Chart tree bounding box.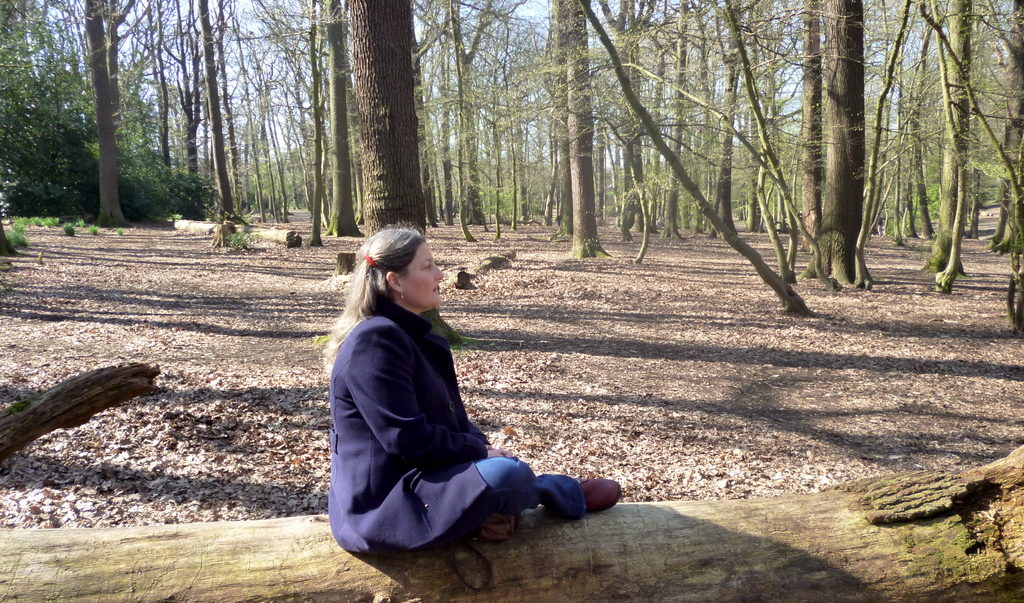
Charted: [304, 1, 366, 243].
